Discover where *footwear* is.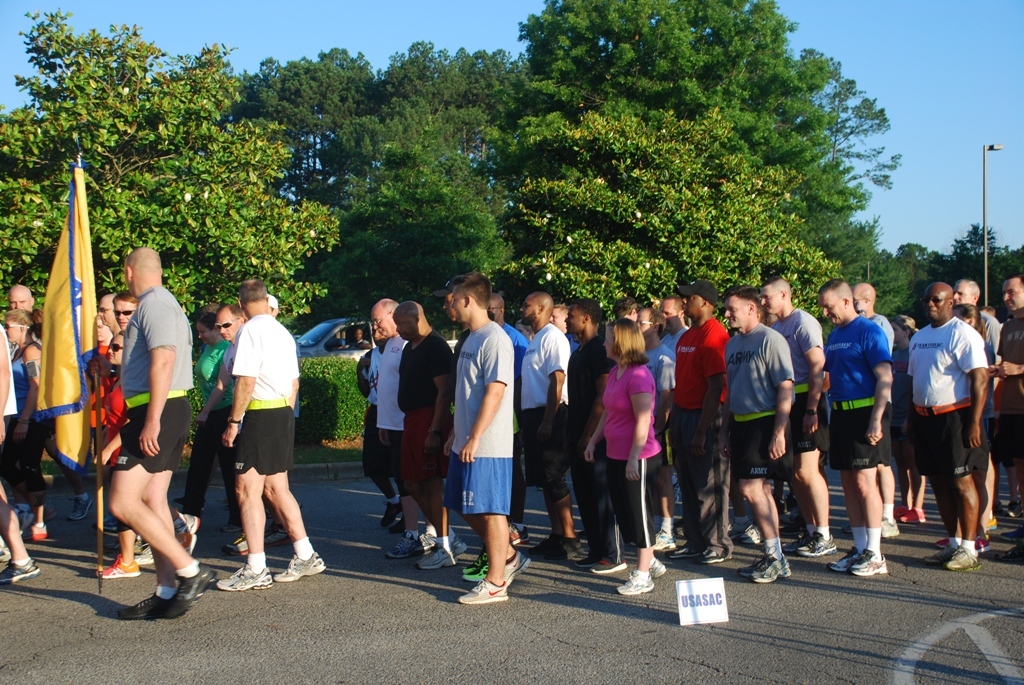
Discovered at [903,511,925,525].
